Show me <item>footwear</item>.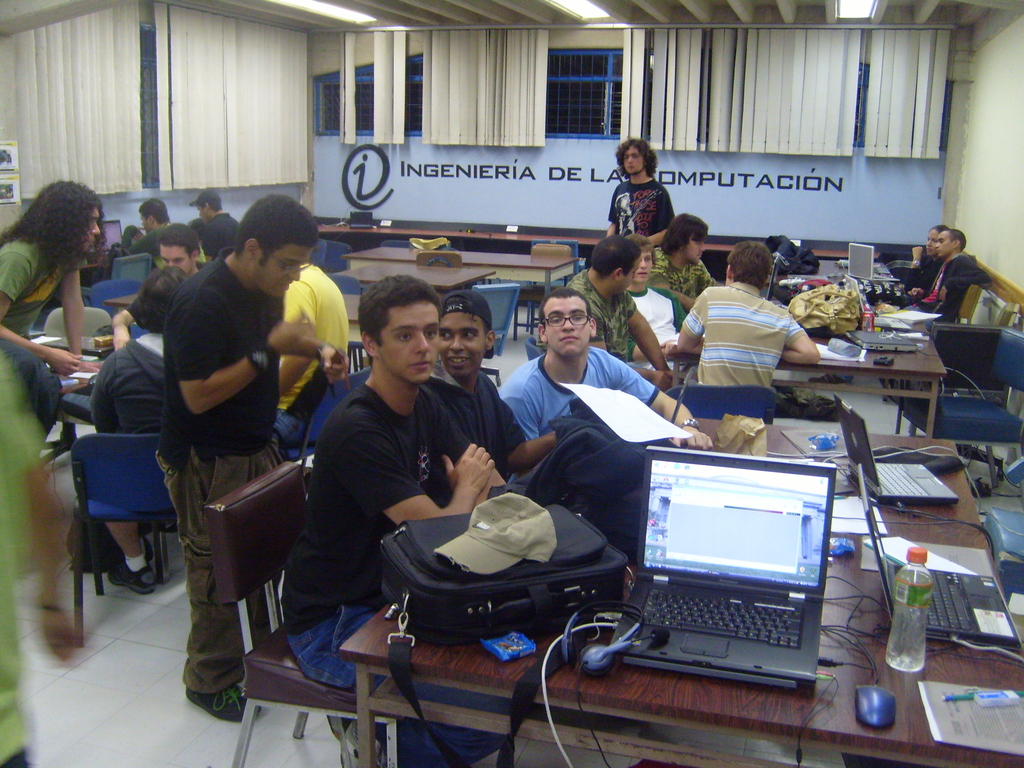
<item>footwear</item> is here: left=328, top=716, right=389, bottom=767.
